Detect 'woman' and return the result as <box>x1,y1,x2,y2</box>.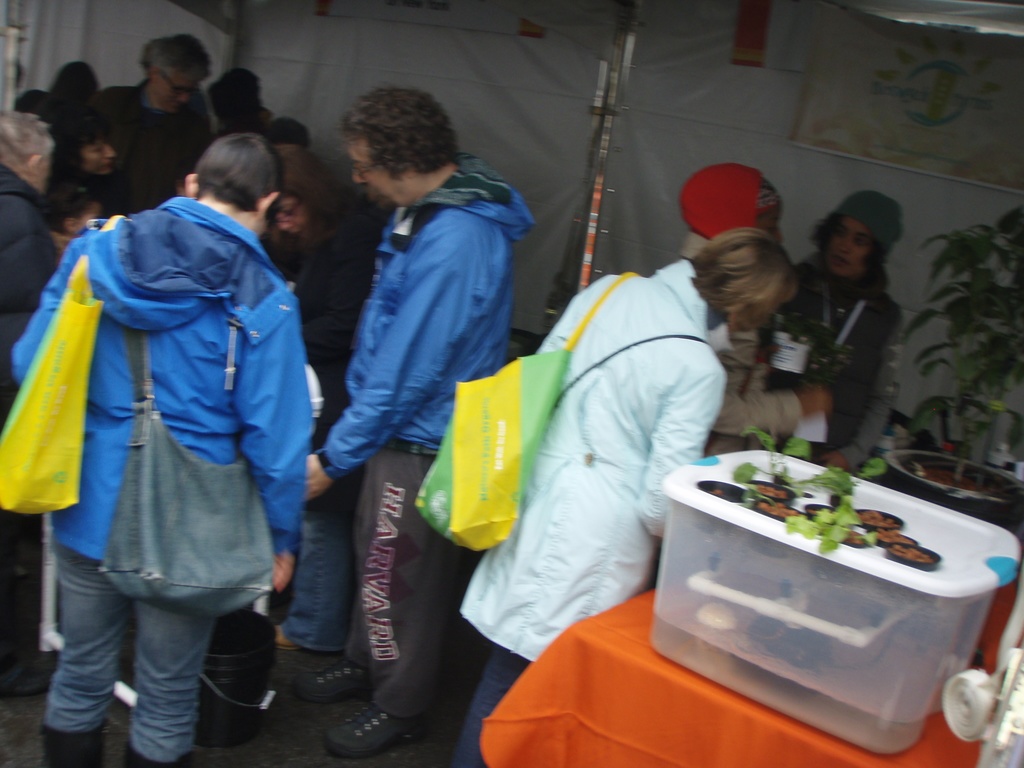
<box>17,104,122,253</box>.
